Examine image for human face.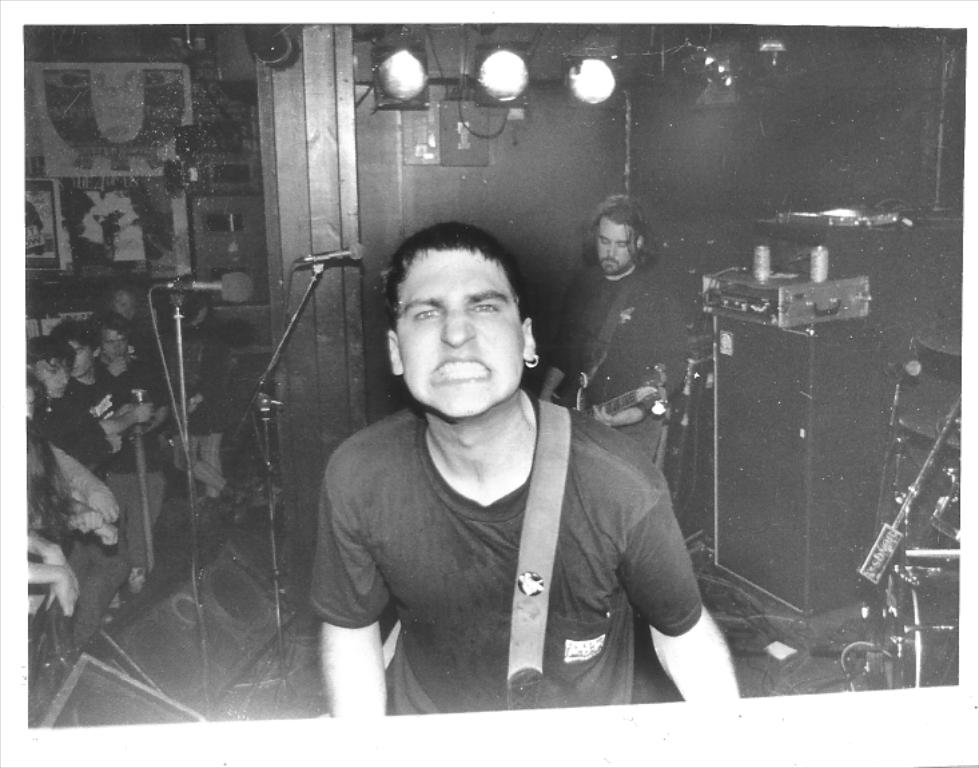
Examination result: 95,321,128,367.
